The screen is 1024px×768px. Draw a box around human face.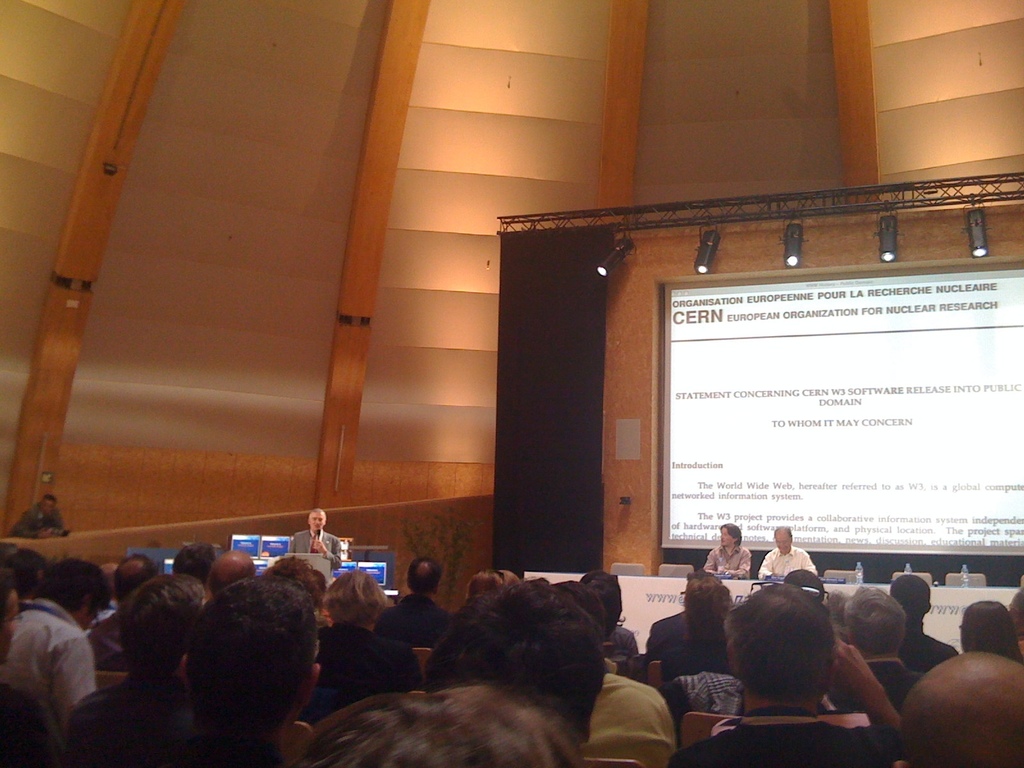
bbox(719, 527, 737, 548).
